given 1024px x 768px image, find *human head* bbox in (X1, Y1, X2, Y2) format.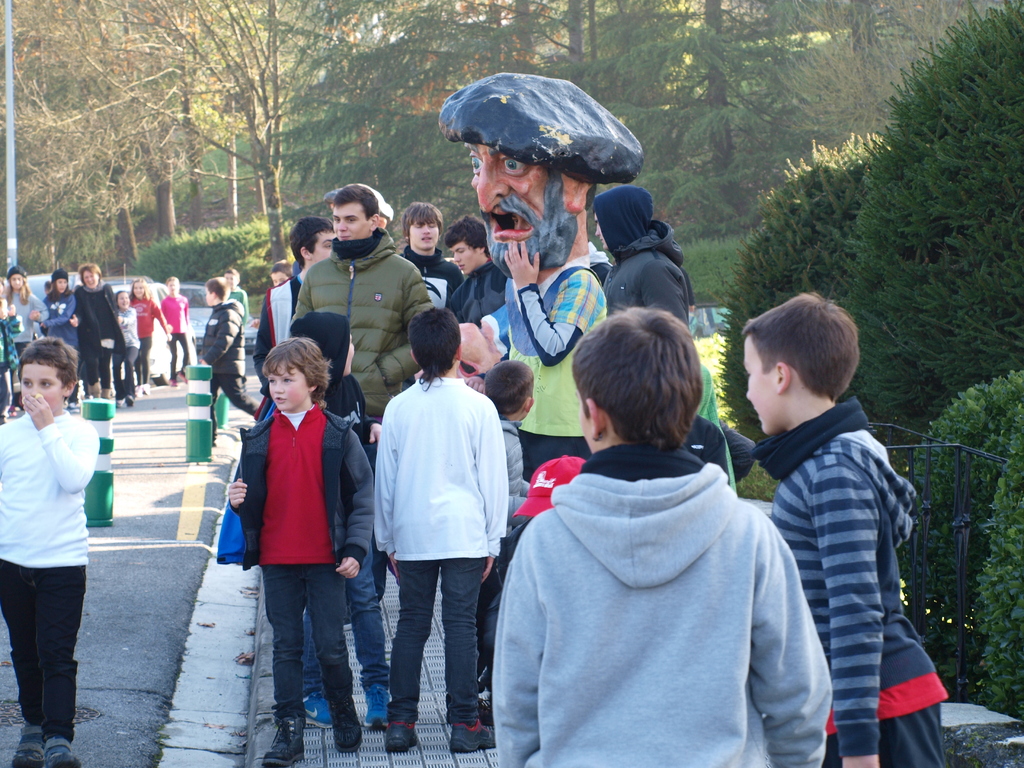
(481, 361, 537, 423).
